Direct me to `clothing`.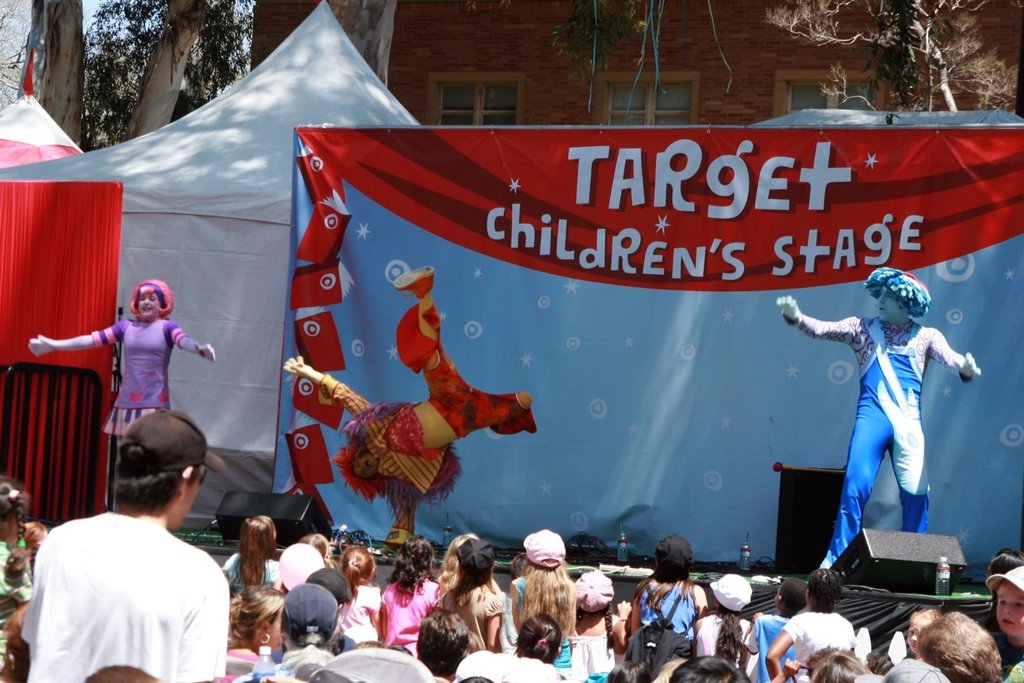
Direction: bbox(645, 581, 702, 654).
